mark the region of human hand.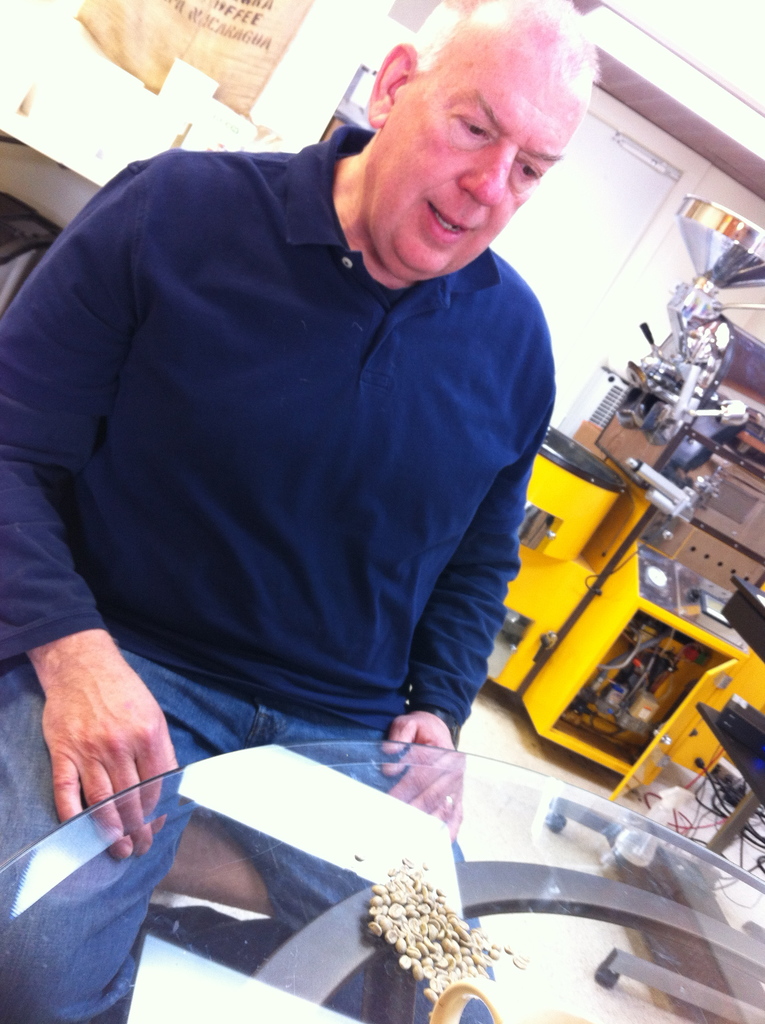
Region: rect(373, 708, 465, 842).
